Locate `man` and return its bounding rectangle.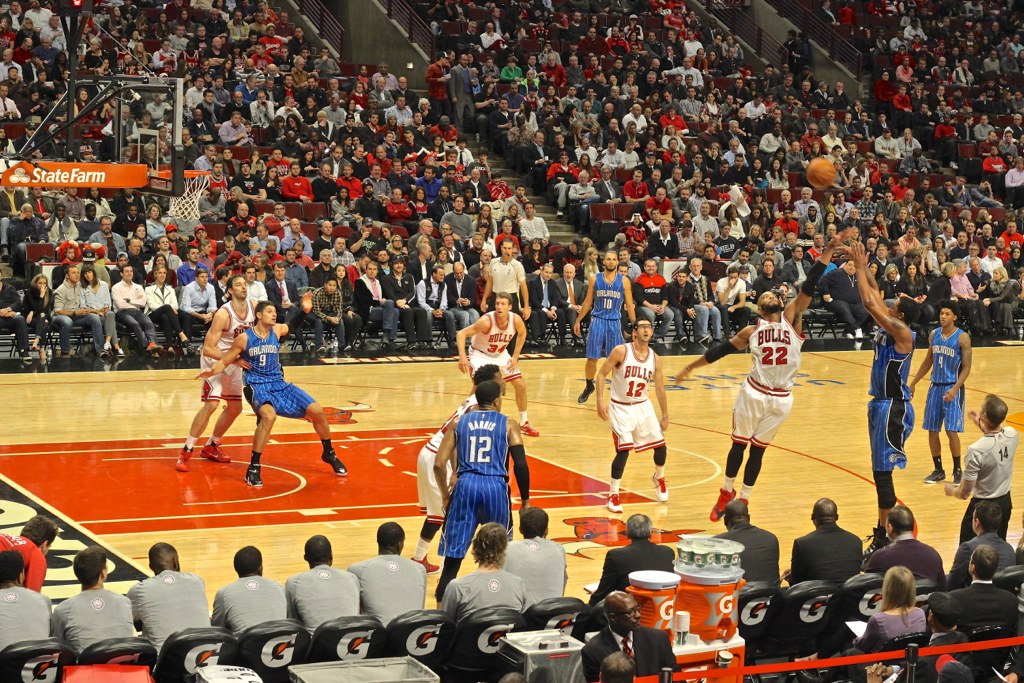
box=[946, 229, 974, 258].
